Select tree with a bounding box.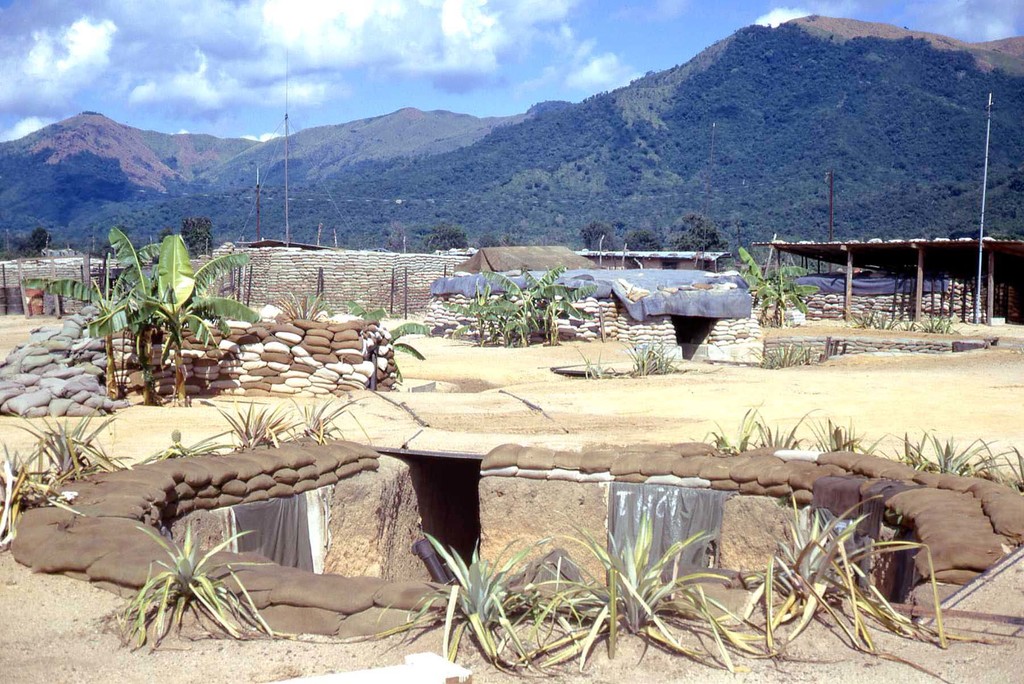
left=89, top=230, right=257, bottom=400.
